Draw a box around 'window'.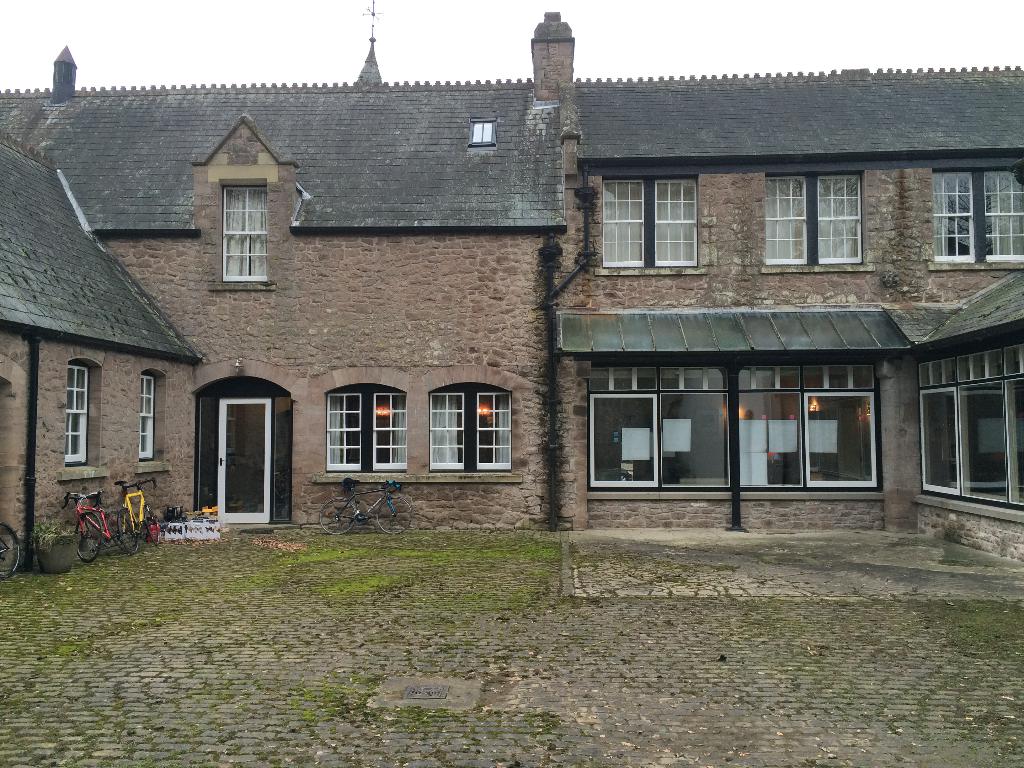
427/387/514/471.
